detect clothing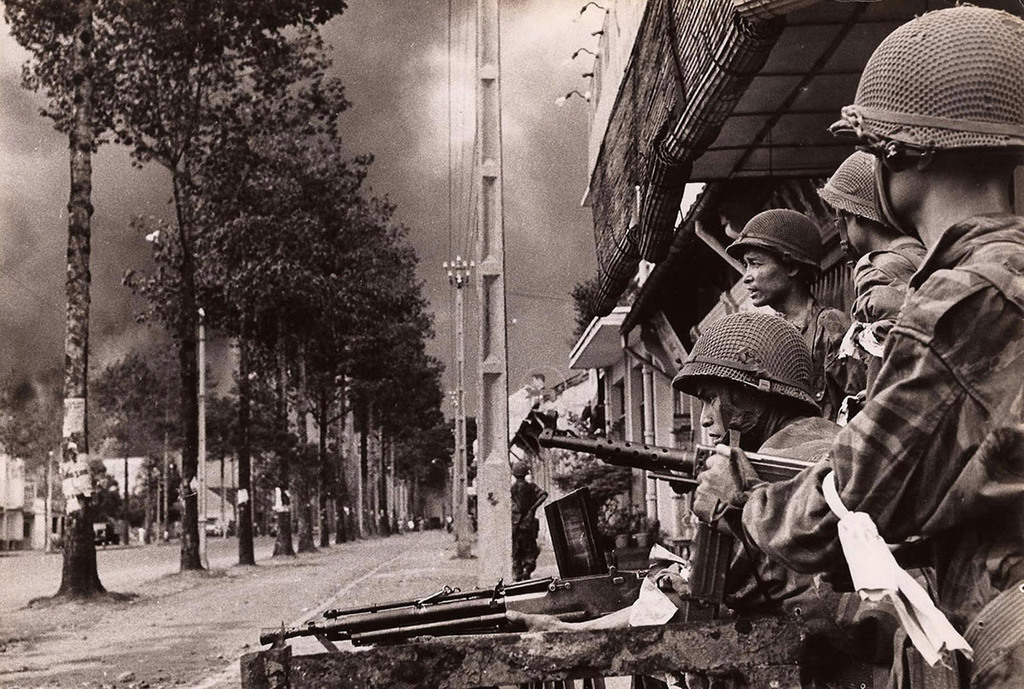
755,417,935,688
